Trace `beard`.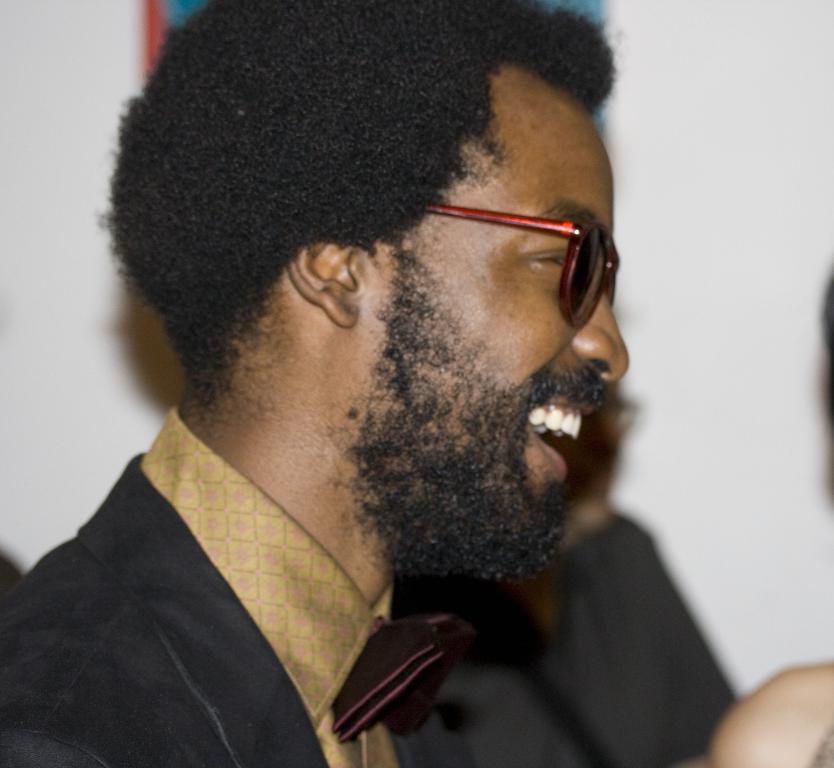
Traced to bbox=(350, 256, 573, 591).
